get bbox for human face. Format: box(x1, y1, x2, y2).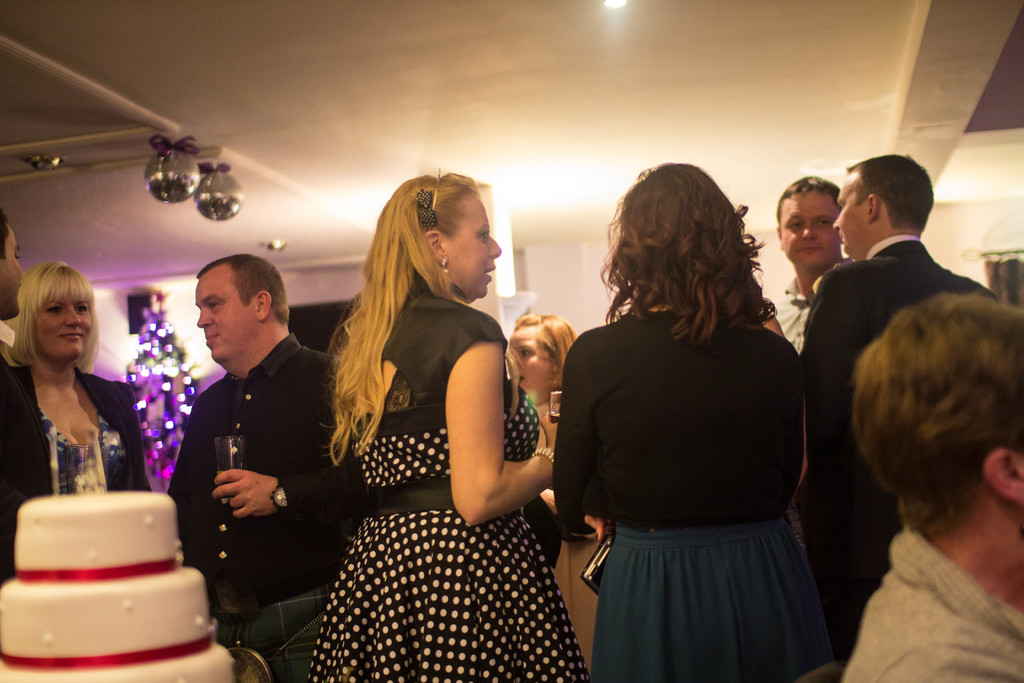
box(35, 299, 90, 356).
